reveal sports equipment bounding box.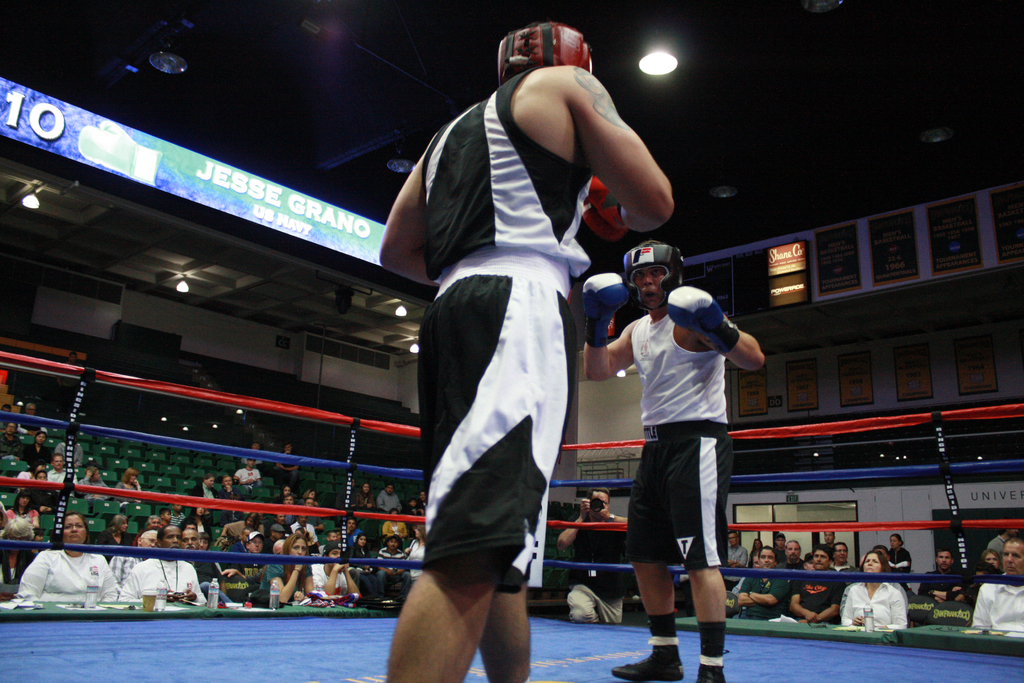
Revealed: 582 175 633 245.
